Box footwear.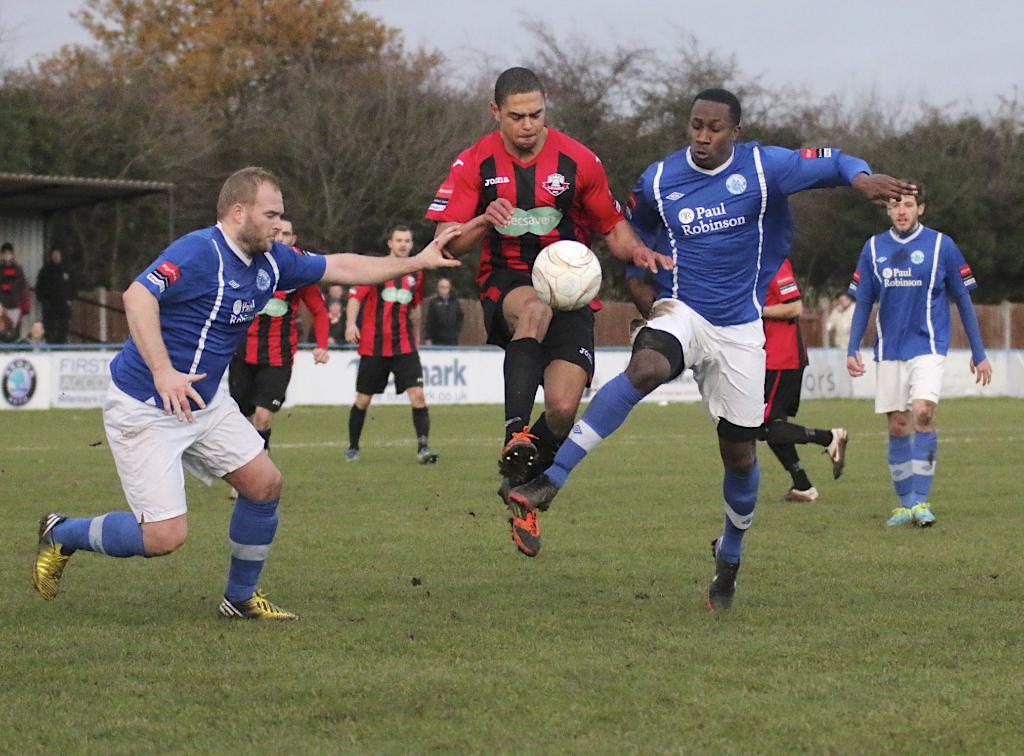
345/448/357/459.
